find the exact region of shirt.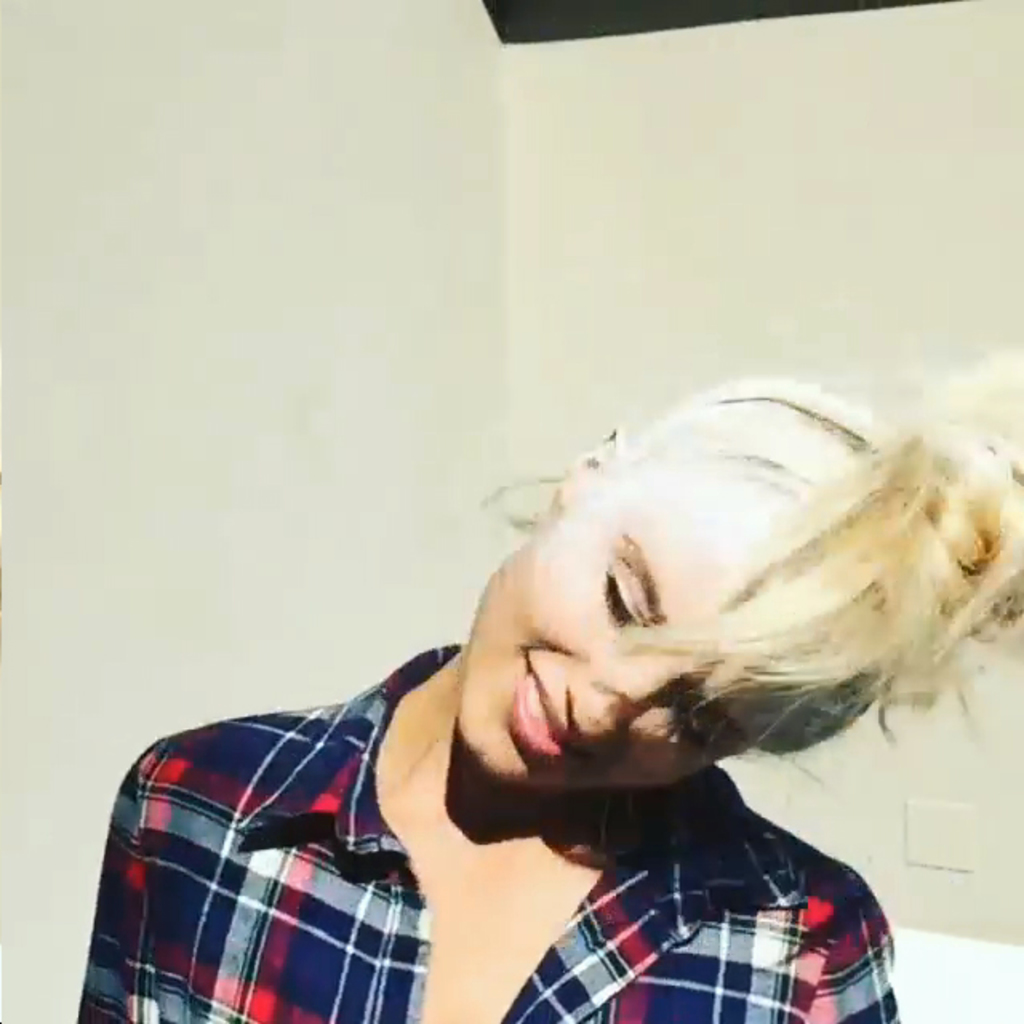
Exact region: crop(72, 637, 894, 1021).
